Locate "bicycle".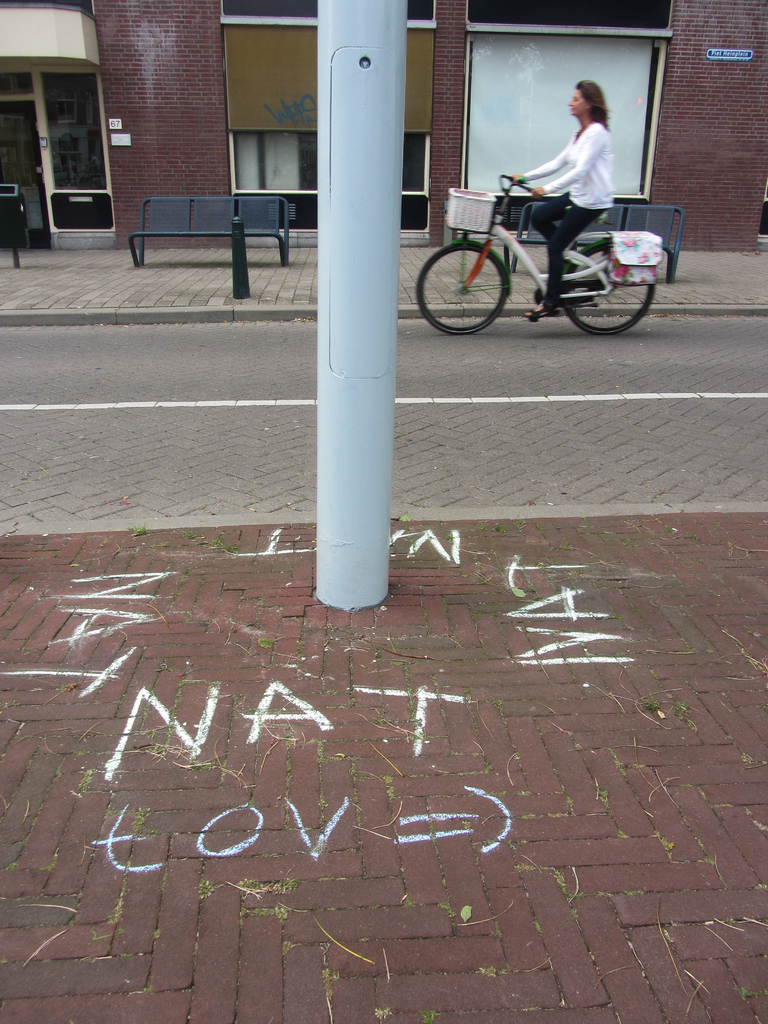
Bounding box: (426, 156, 676, 315).
